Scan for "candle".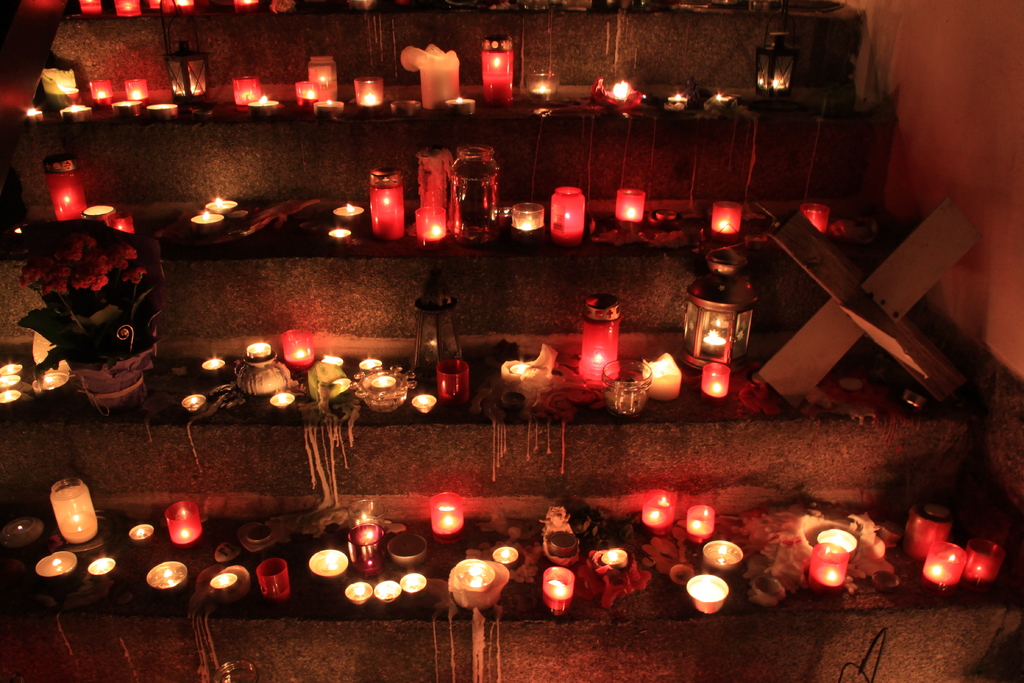
Scan result: bbox(296, 80, 319, 113).
